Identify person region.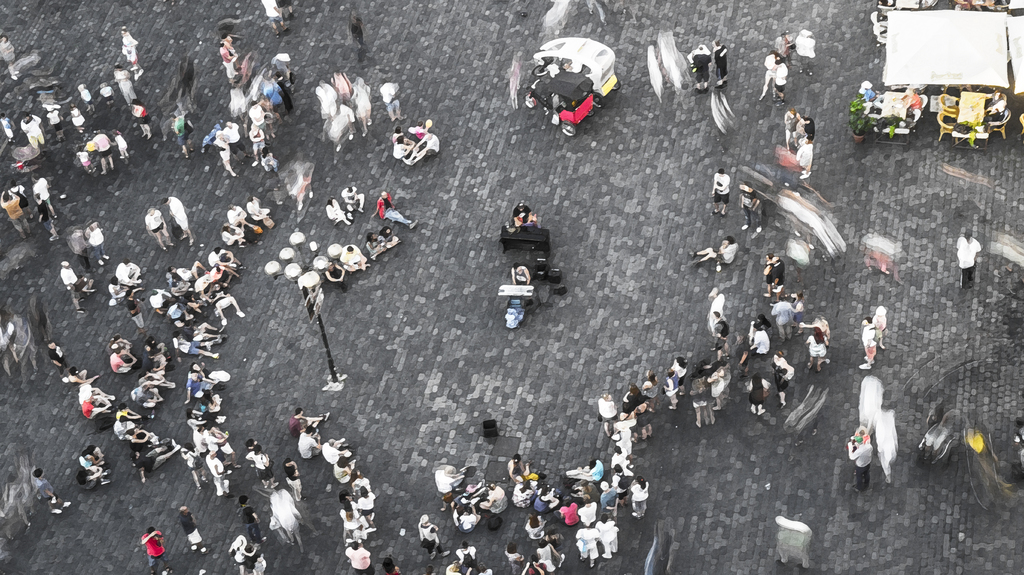
Region: select_region(364, 223, 391, 261).
